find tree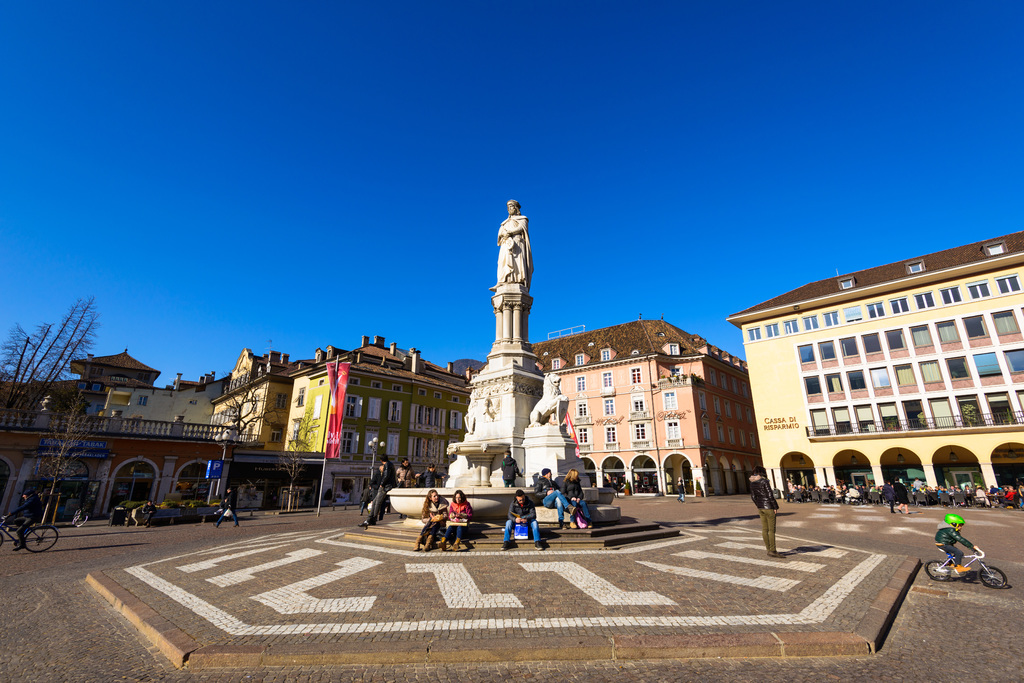
[31, 389, 98, 524]
